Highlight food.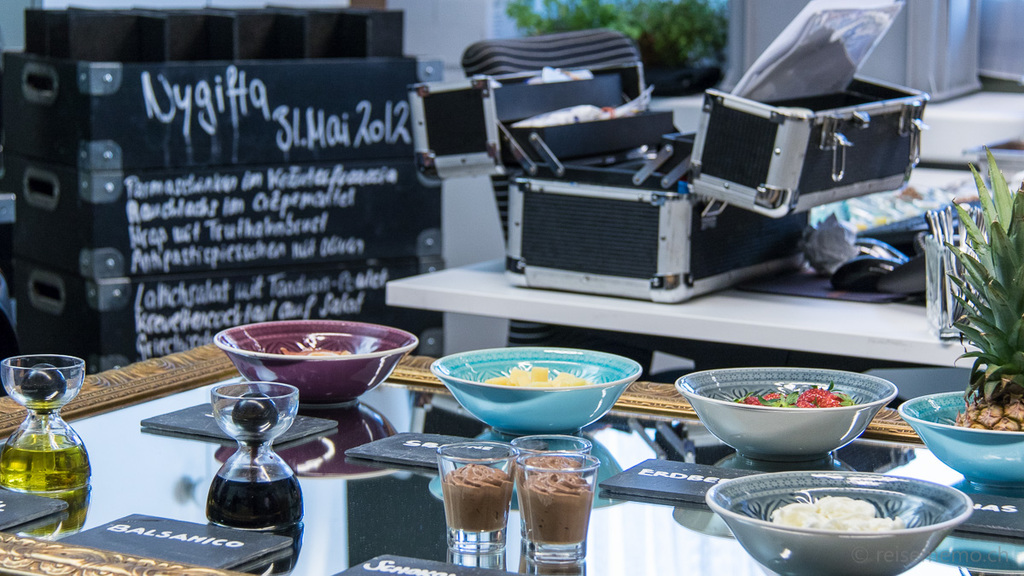
Highlighted region: bbox=[764, 496, 903, 532].
